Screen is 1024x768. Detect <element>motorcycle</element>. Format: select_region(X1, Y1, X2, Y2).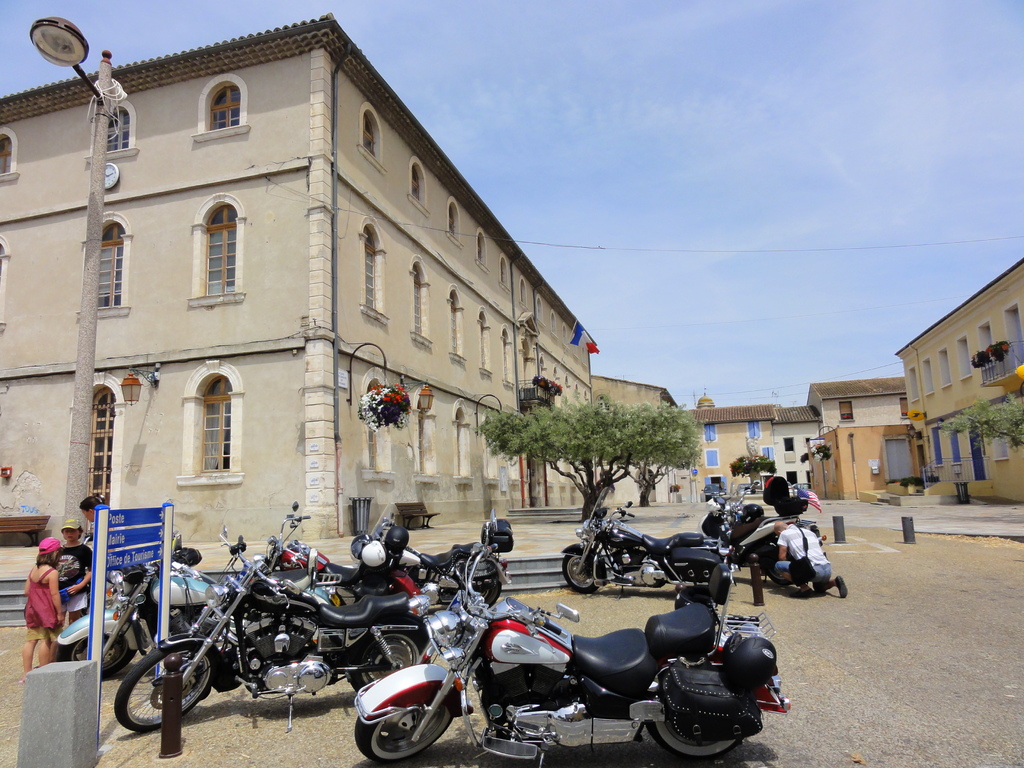
select_region(705, 486, 825, 579).
